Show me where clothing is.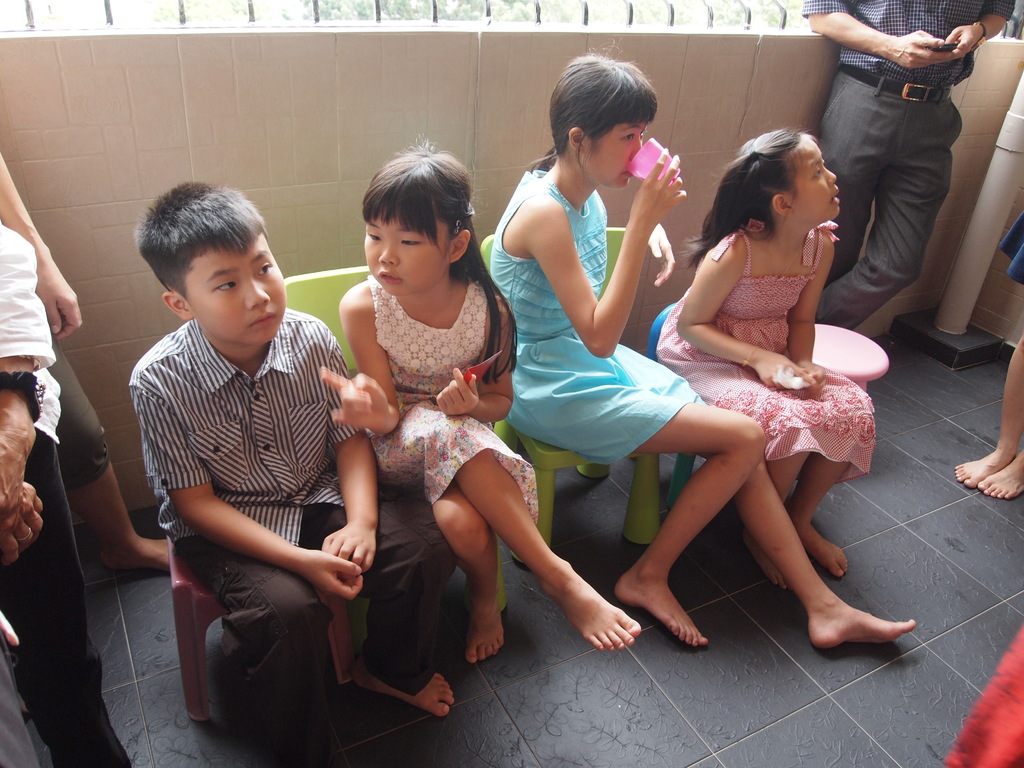
clothing is at 802 0 1019 328.
